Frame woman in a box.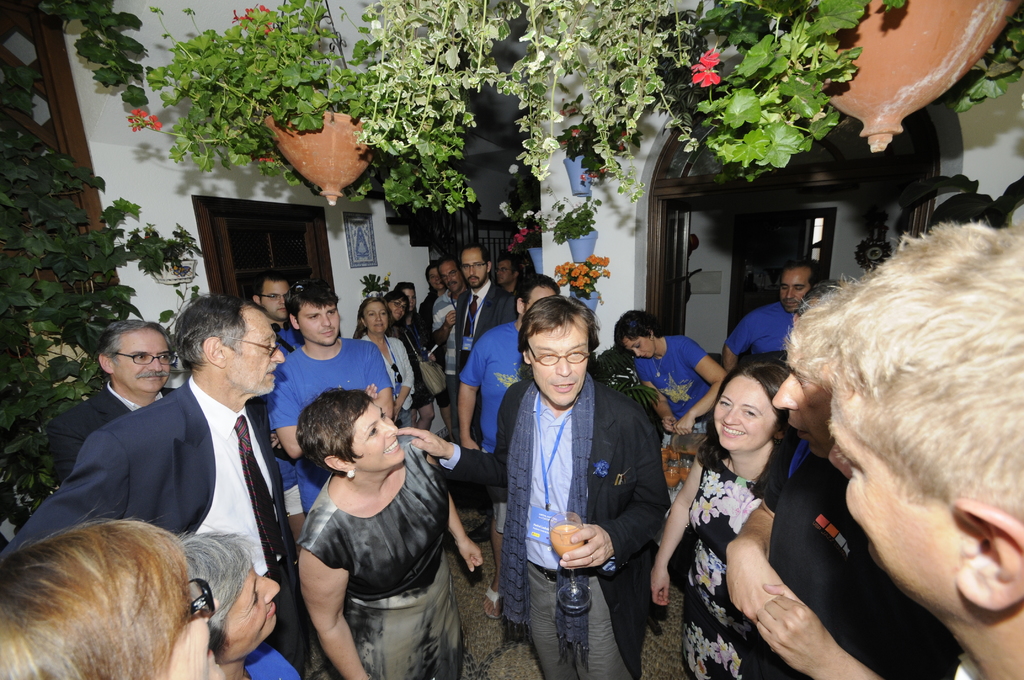
box=[612, 307, 728, 547].
